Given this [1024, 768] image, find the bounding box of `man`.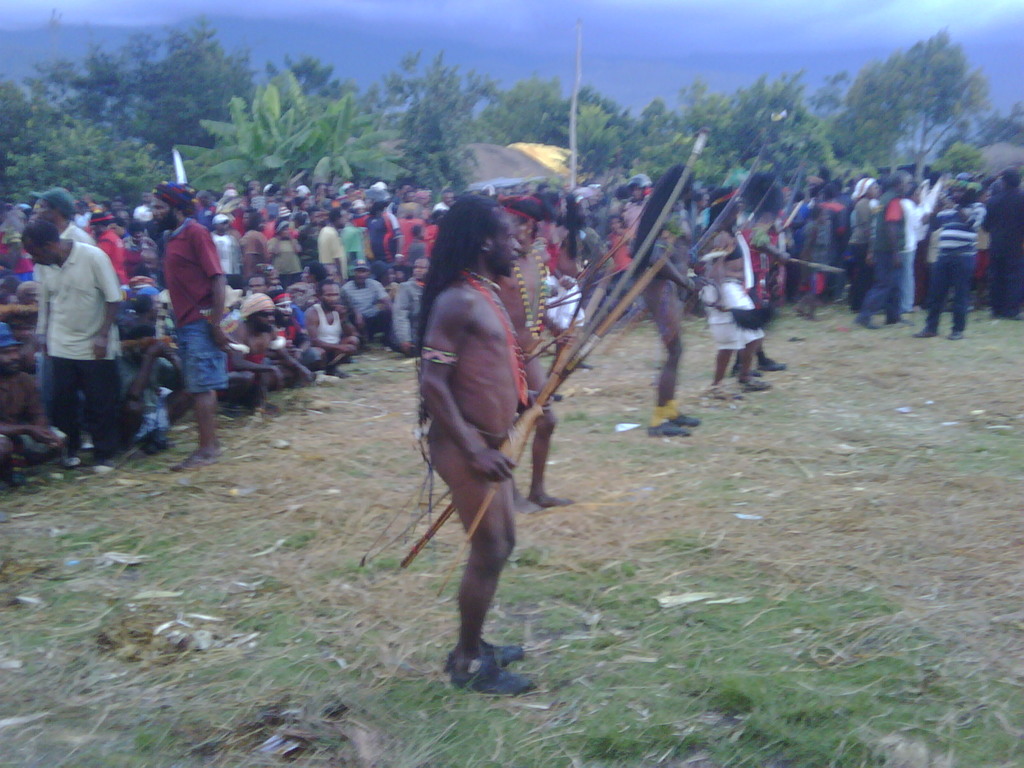
[x1=14, y1=186, x2=96, y2=250].
